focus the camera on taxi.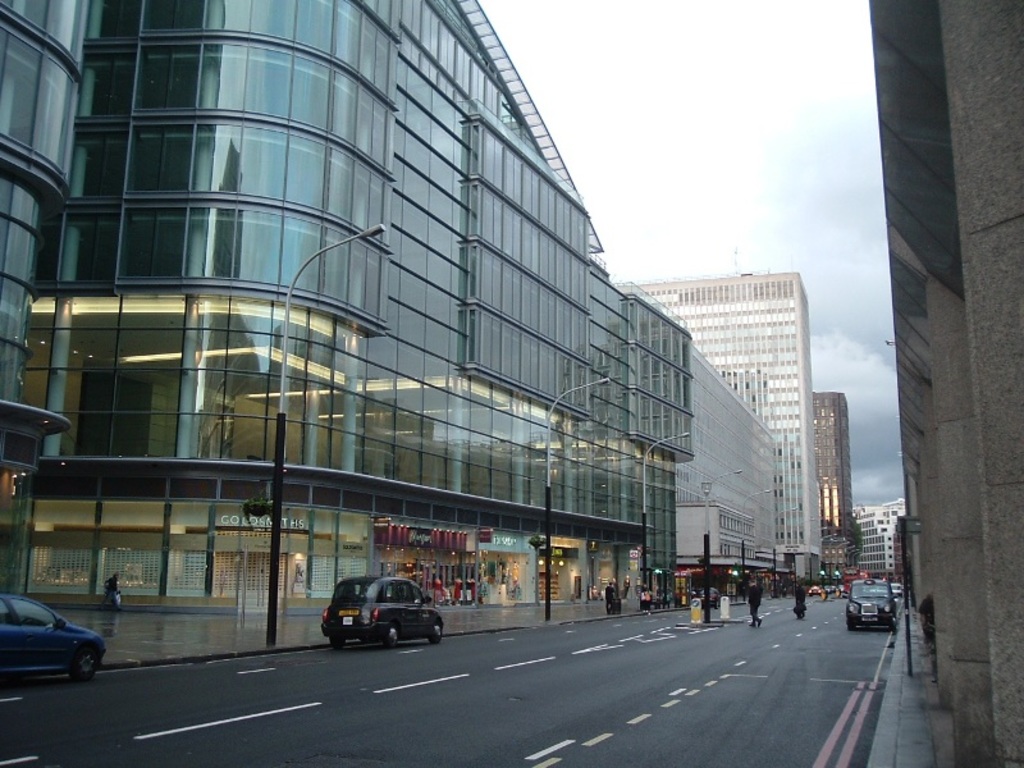
Focus region: [324, 577, 449, 654].
